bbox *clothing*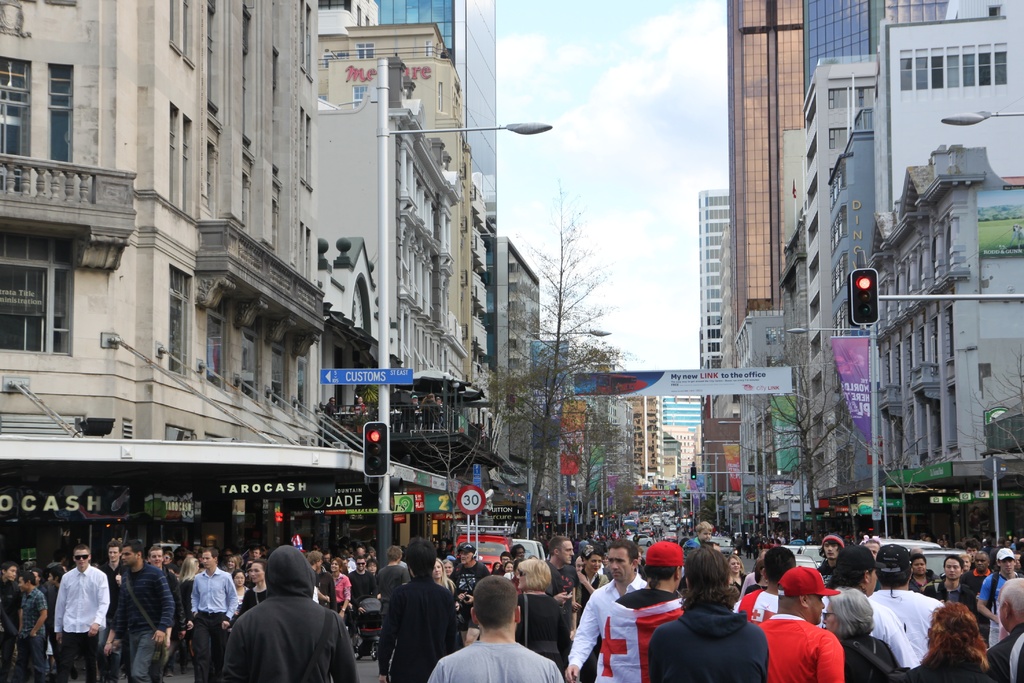
left=561, top=574, right=659, bottom=682
